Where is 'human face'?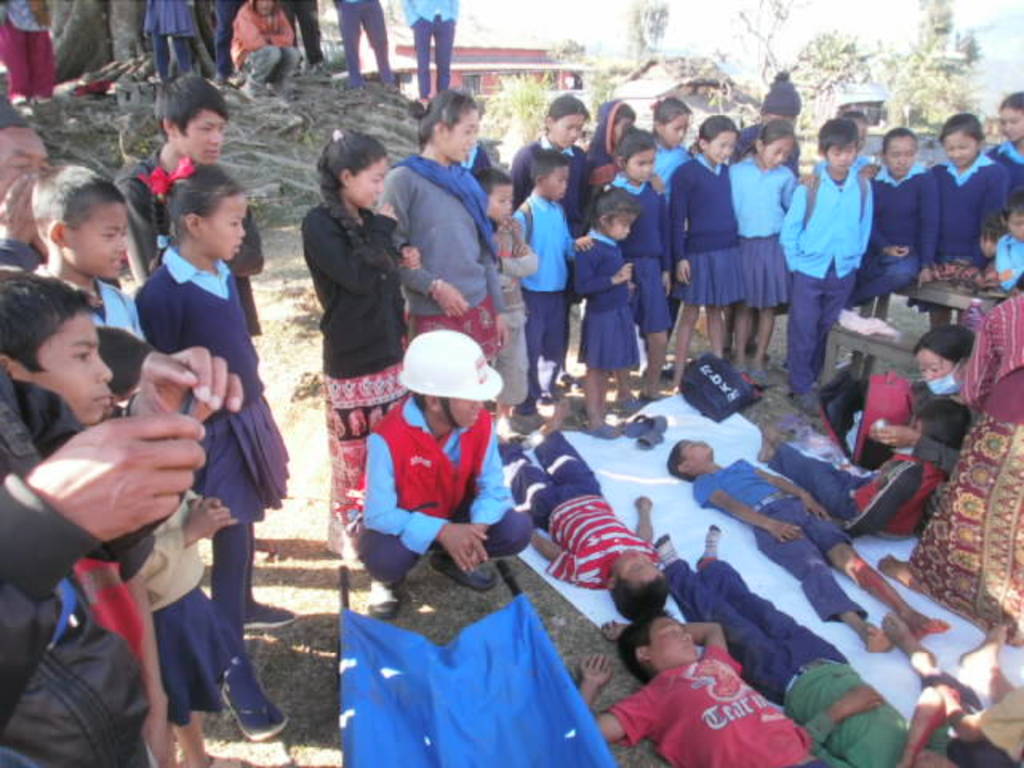
region(451, 395, 486, 429).
